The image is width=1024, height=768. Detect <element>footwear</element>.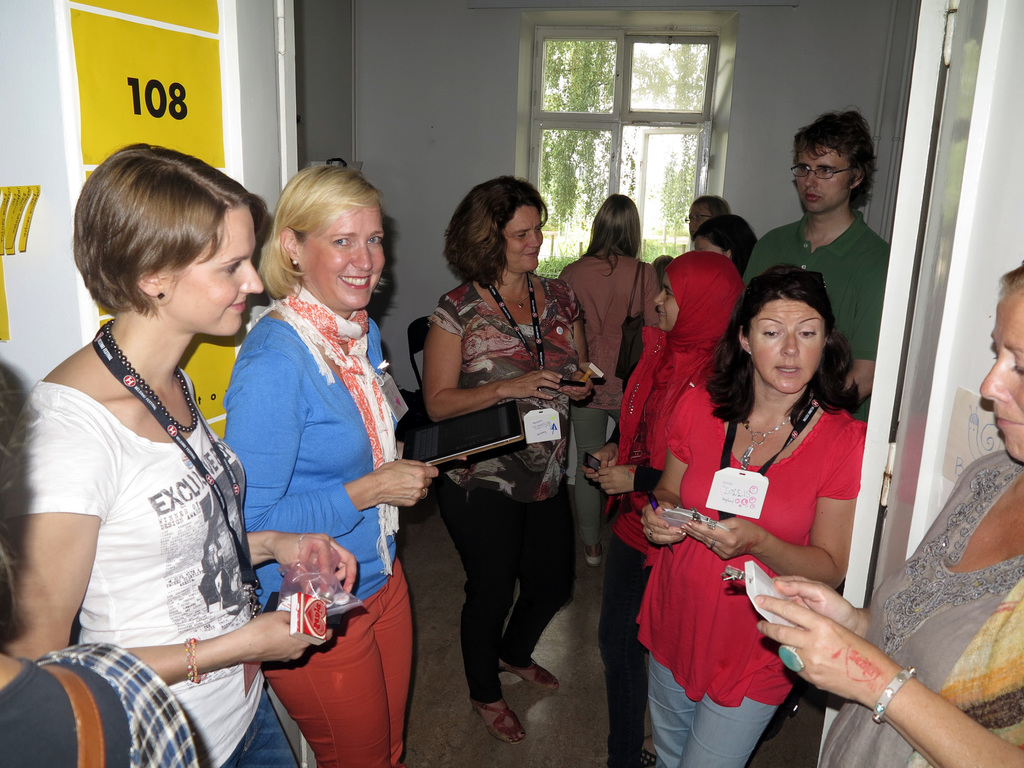
Detection: (580,542,605,563).
